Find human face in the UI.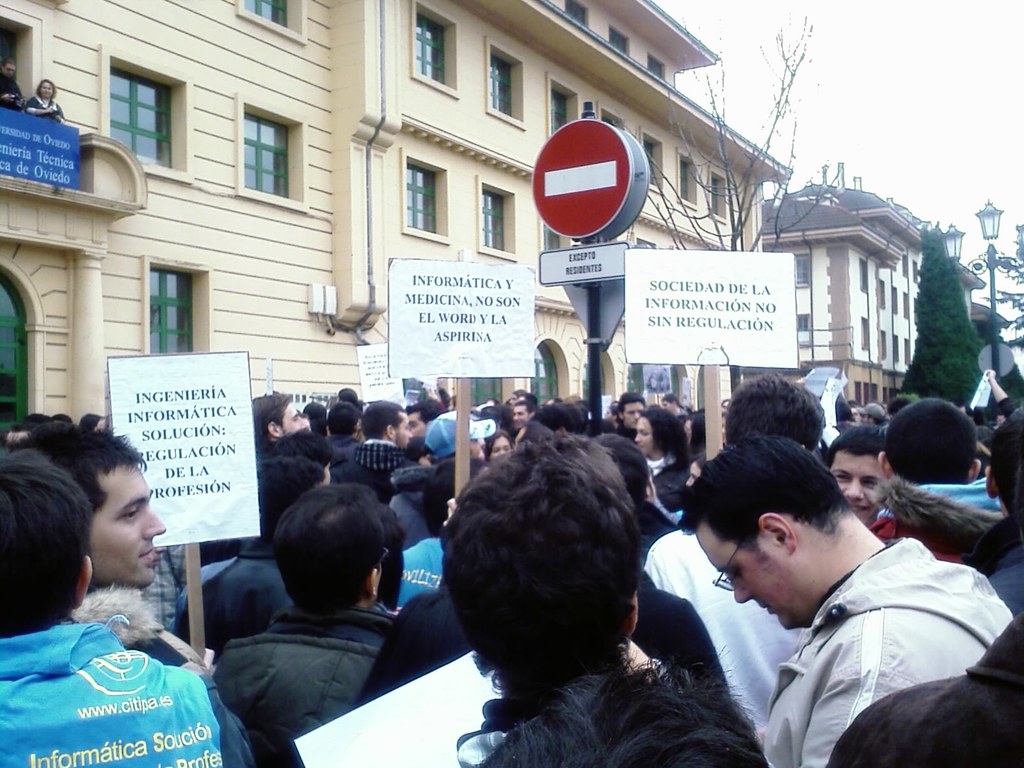
UI element at <box>492,434,510,458</box>.
